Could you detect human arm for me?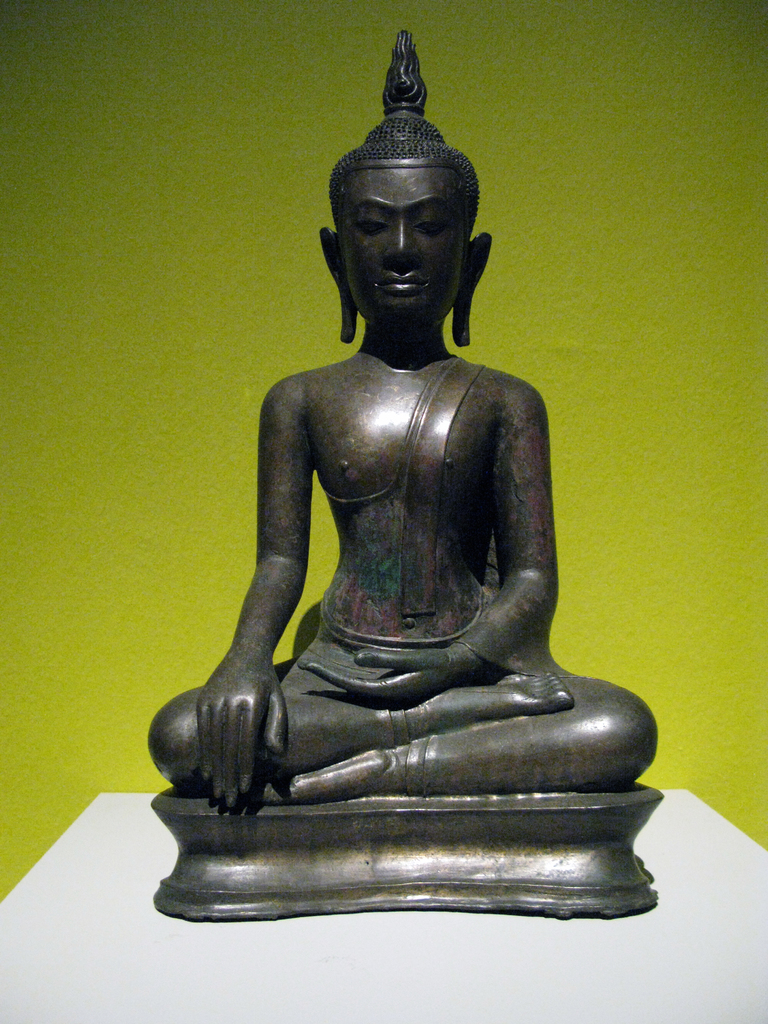
Detection result: <box>298,376,559,711</box>.
